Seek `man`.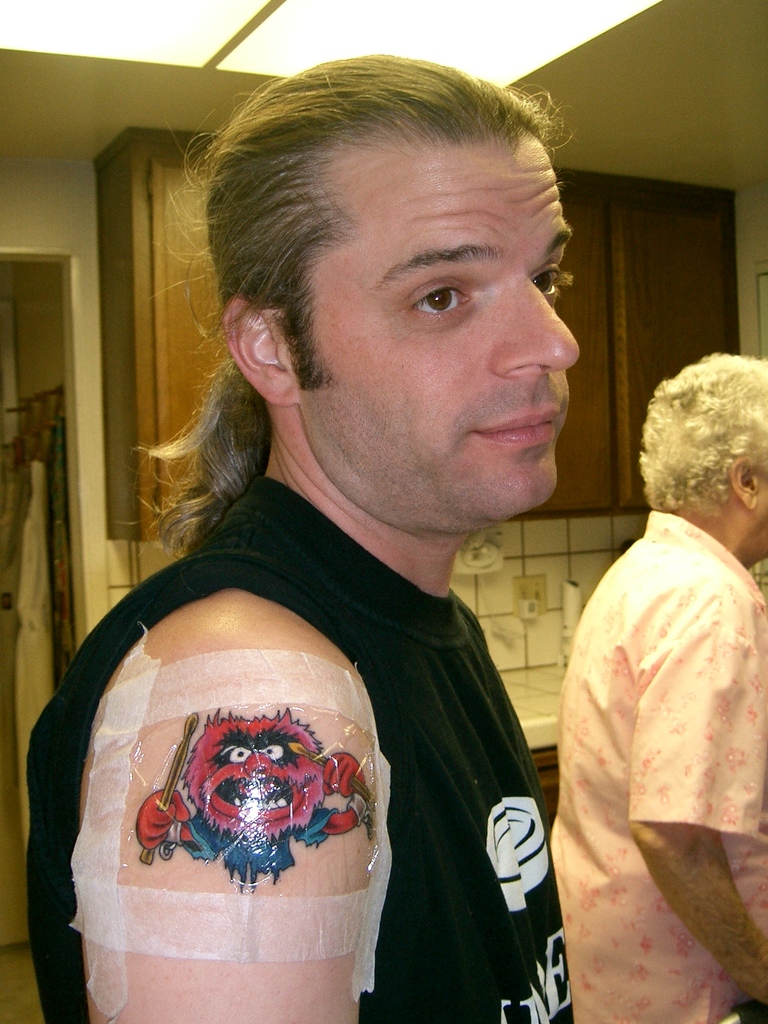
Rect(23, 53, 581, 1023).
